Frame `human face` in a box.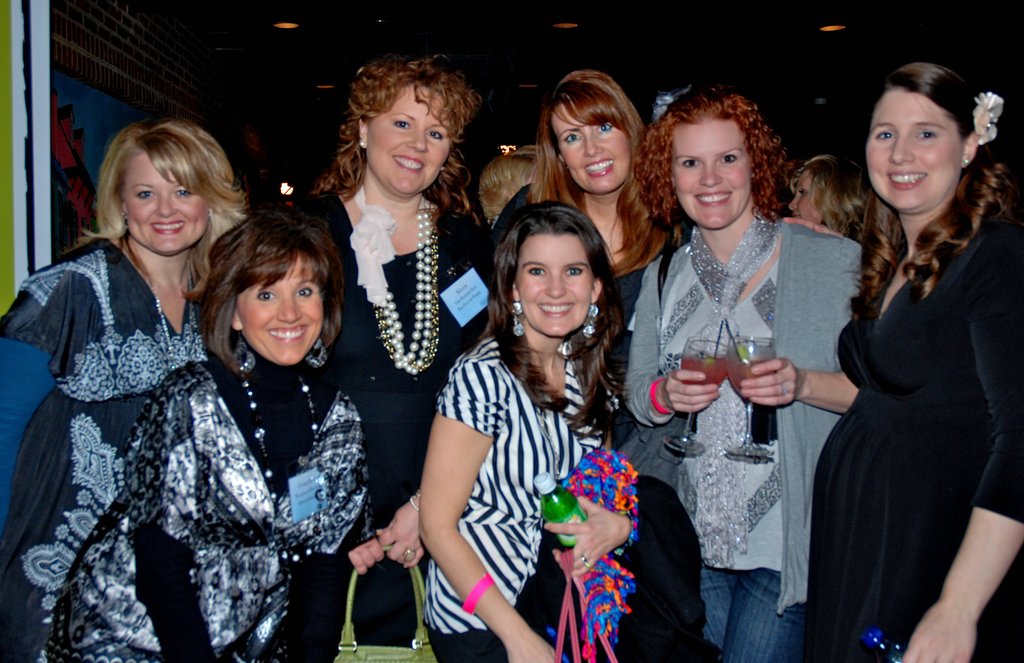
(x1=367, y1=84, x2=449, y2=198).
